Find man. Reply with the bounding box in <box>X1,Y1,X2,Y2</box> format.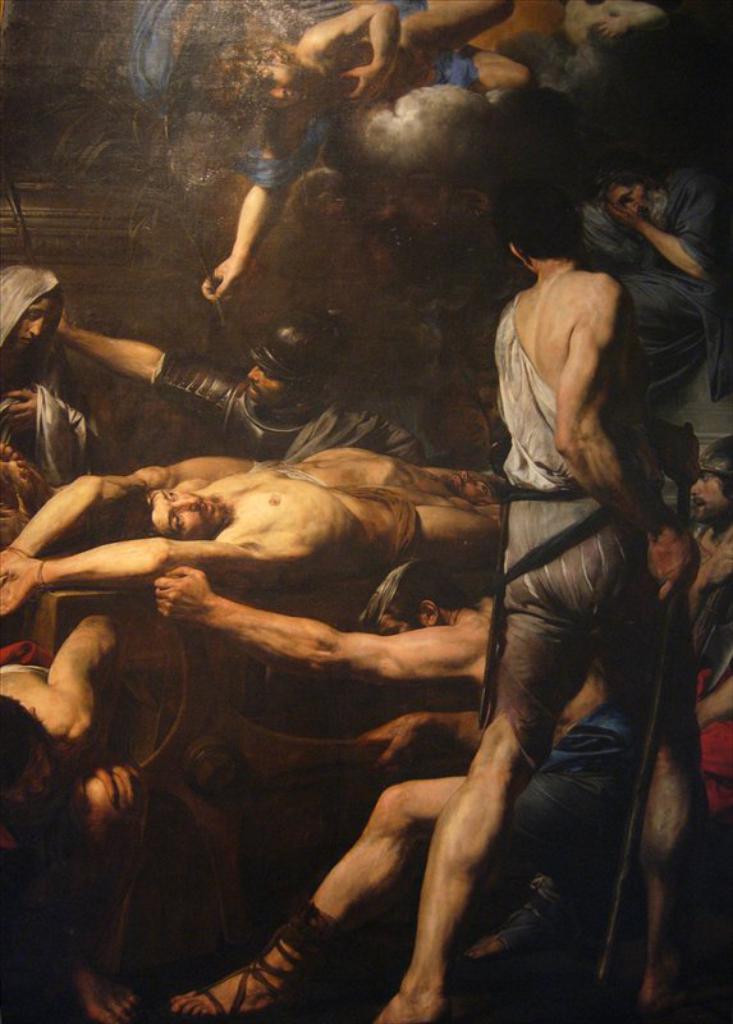
<box>0,462,496,616</box>.
